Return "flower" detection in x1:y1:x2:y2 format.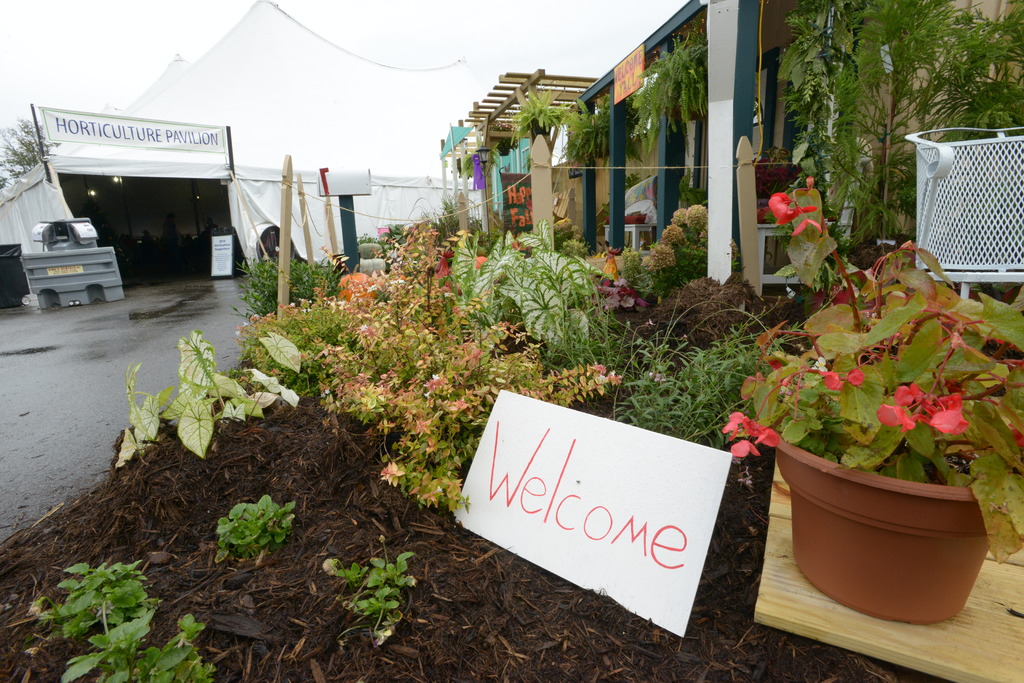
845:368:865:386.
